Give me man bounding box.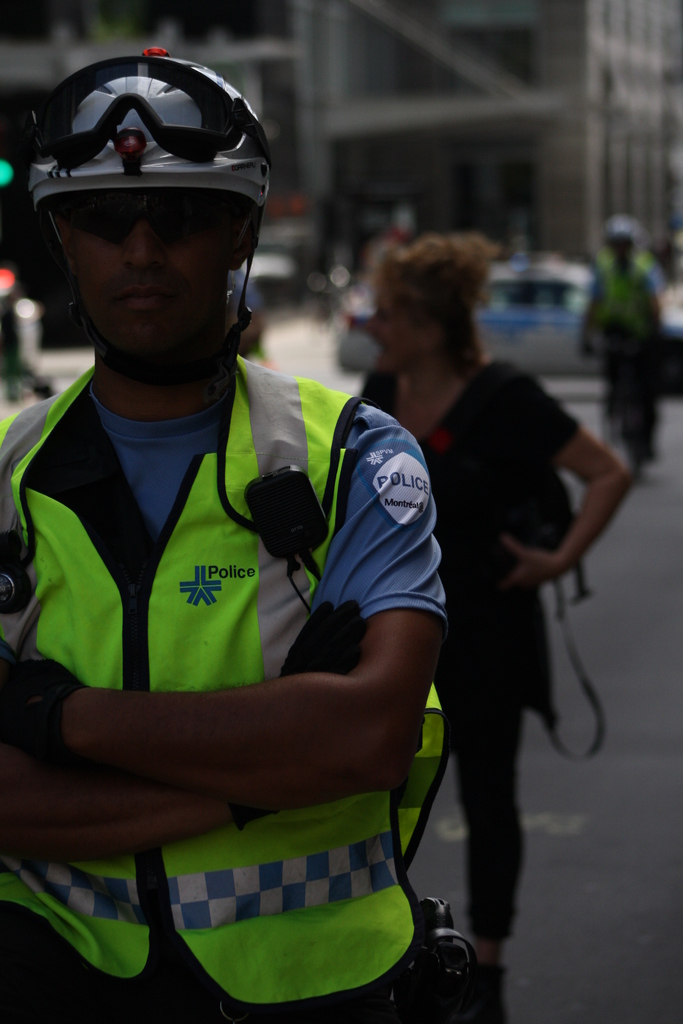
<region>573, 220, 665, 458</region>.
